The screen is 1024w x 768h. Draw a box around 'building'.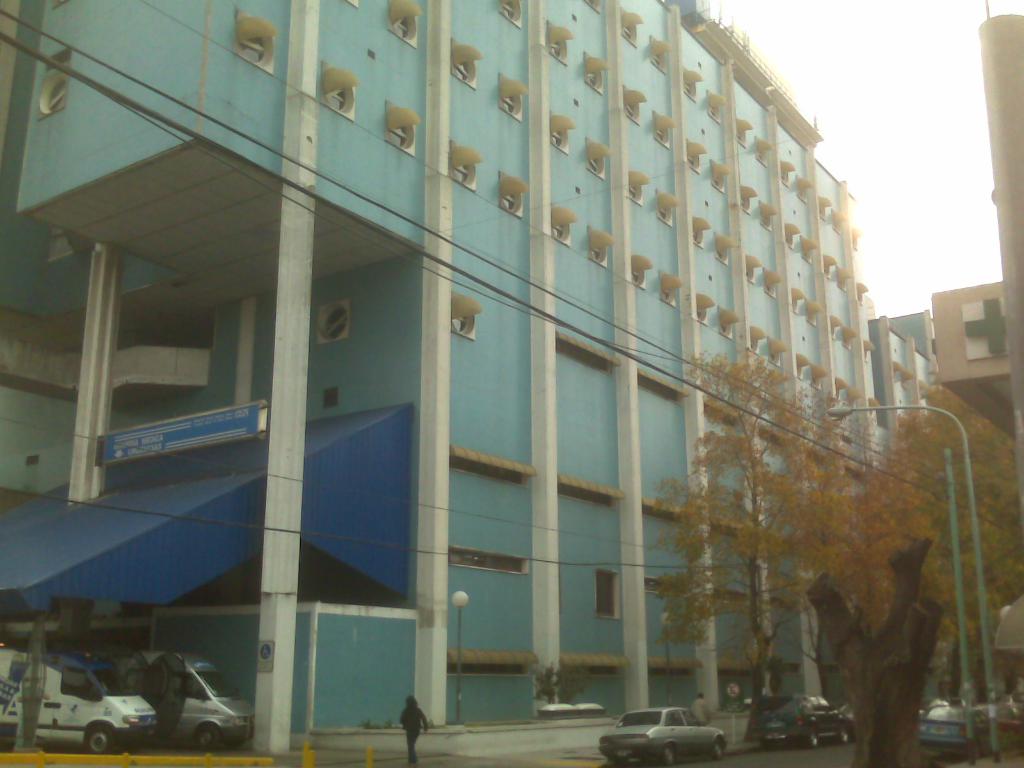
bbox=[0, 0, 936, 756].
